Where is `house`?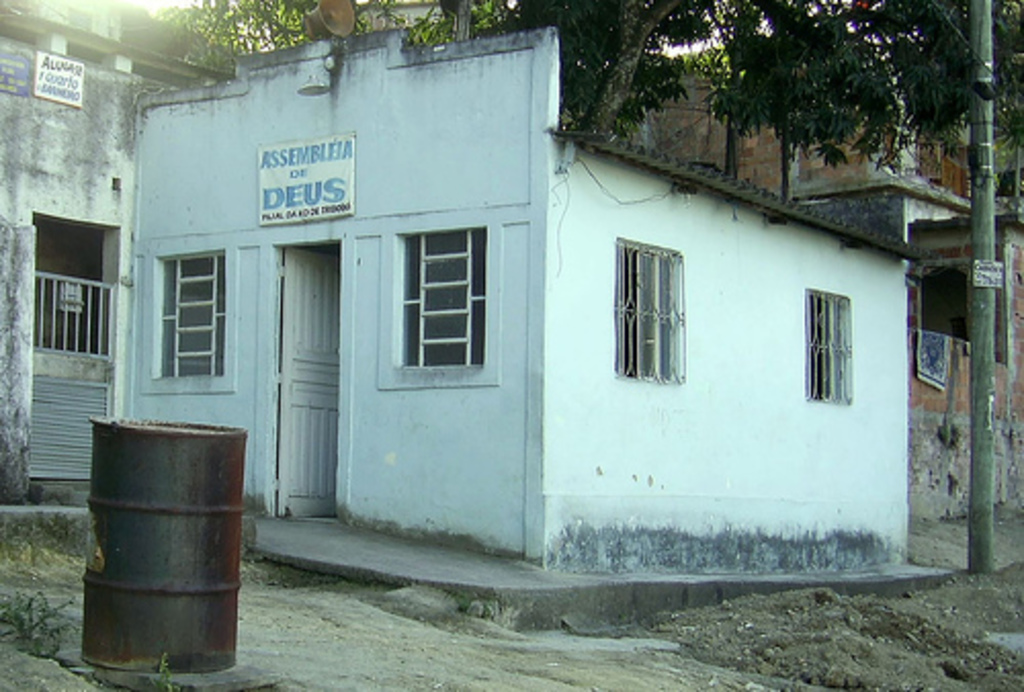
<region>0, 0, 225, 502</region>.
